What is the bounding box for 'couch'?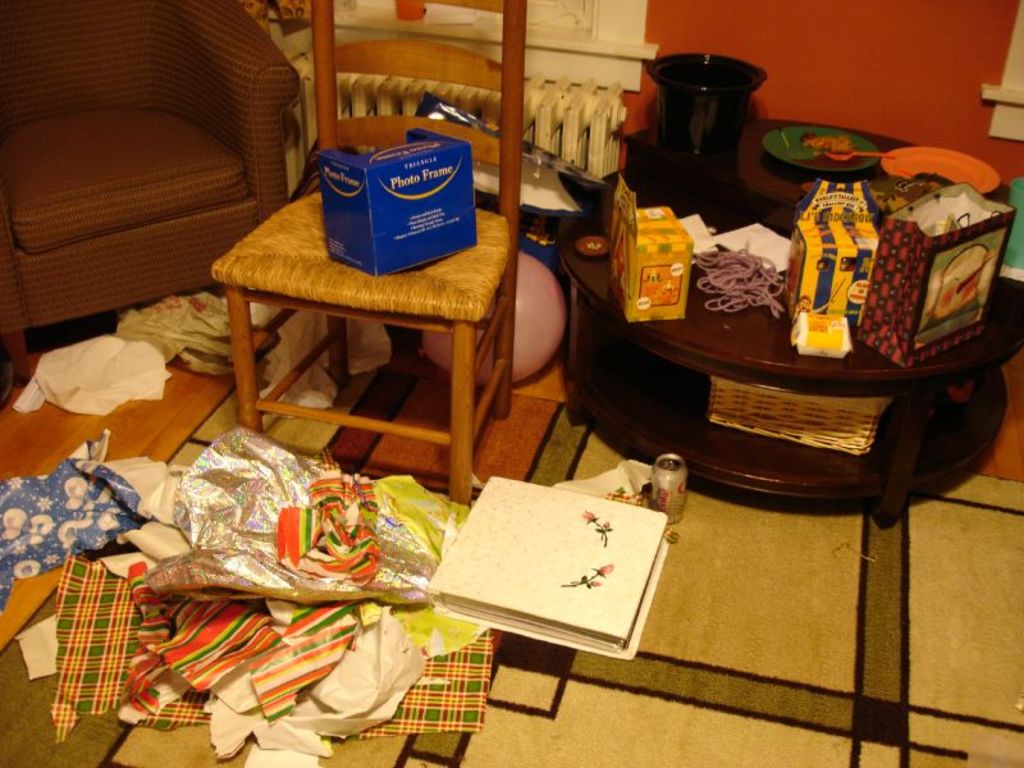
(x1=0, y1=3, x2=332, y2=367).
